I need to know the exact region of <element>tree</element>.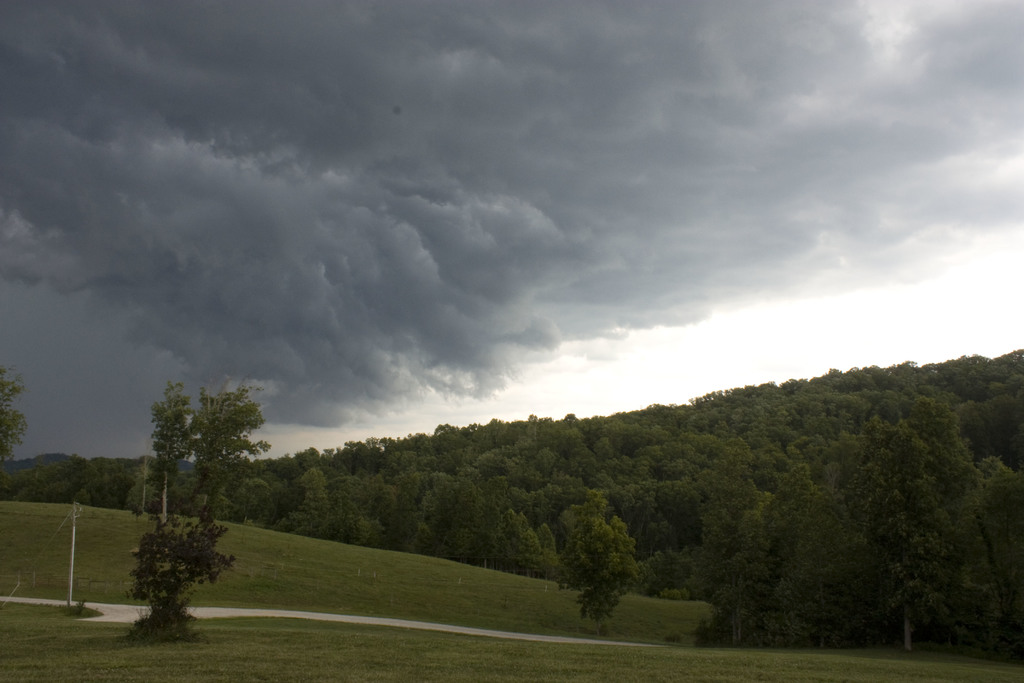
Region: [189,378,271,541].
